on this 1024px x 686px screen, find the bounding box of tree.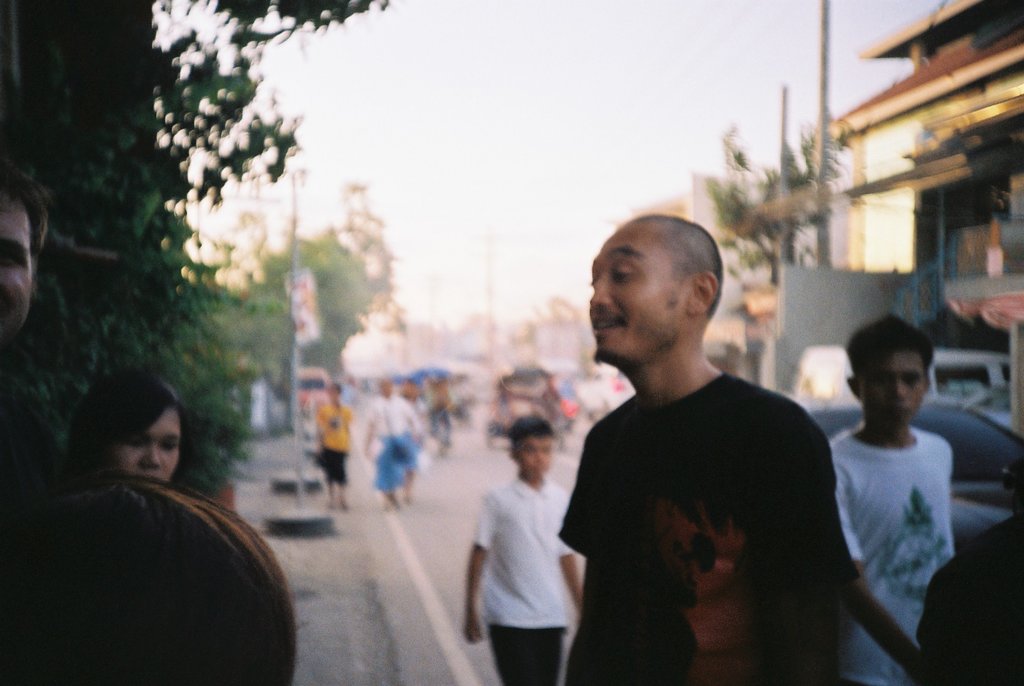
Bounding box: (701,113,859,300).
